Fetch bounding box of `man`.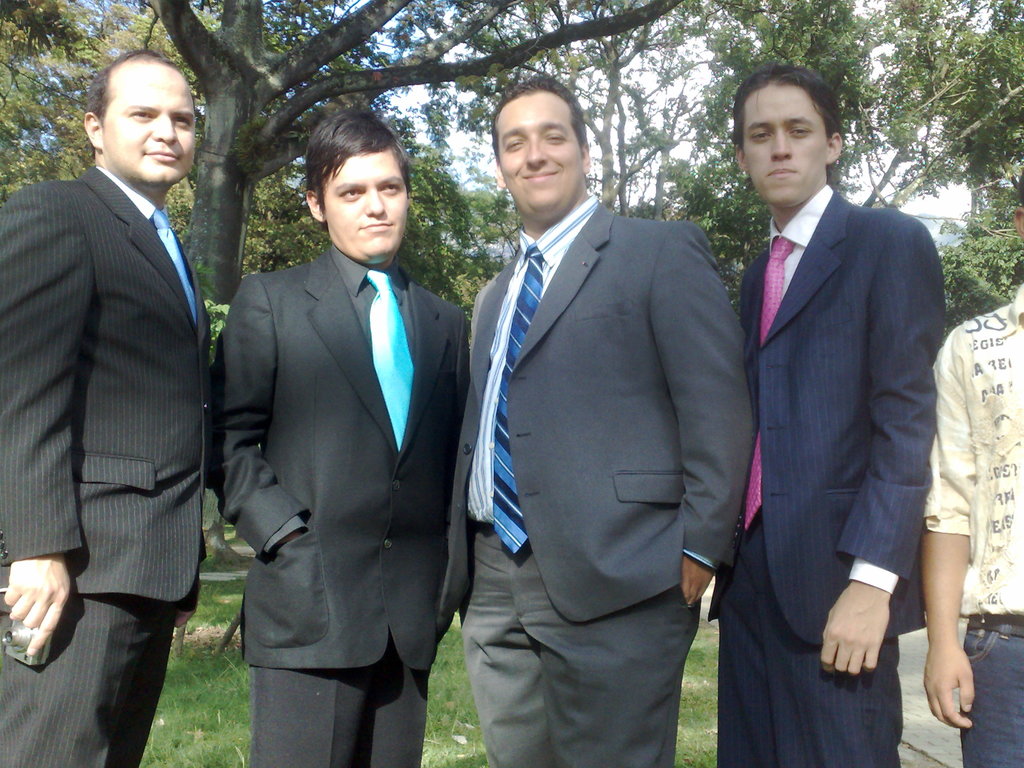
Bbox: left=198, top=98, right=472, bottom=756.
